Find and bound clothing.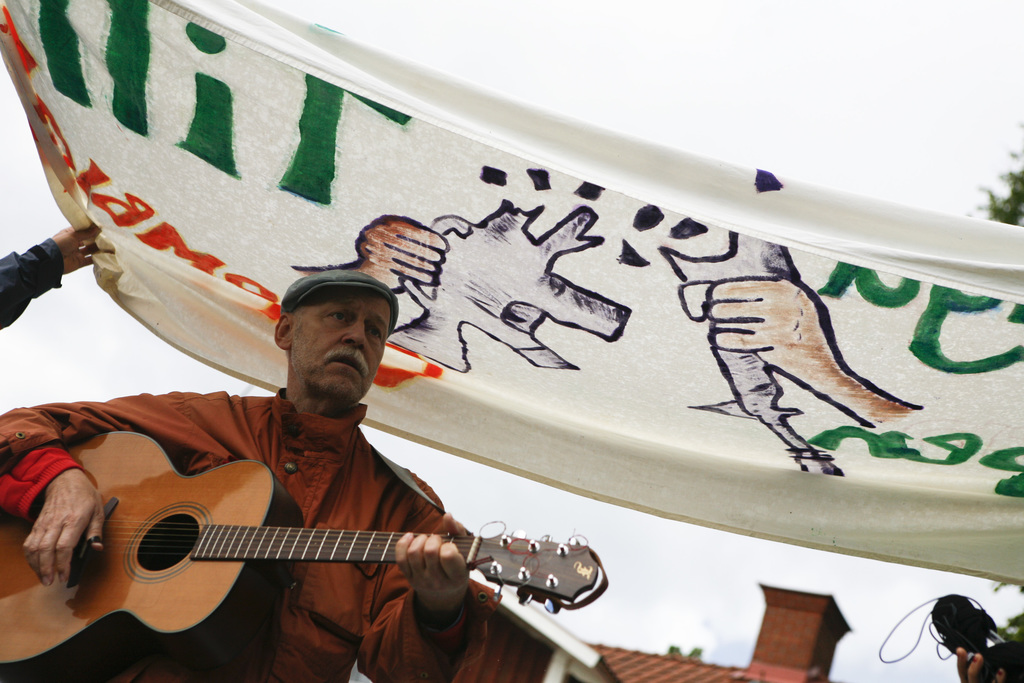
Bound: select_region(0, 235, 65, 329).
